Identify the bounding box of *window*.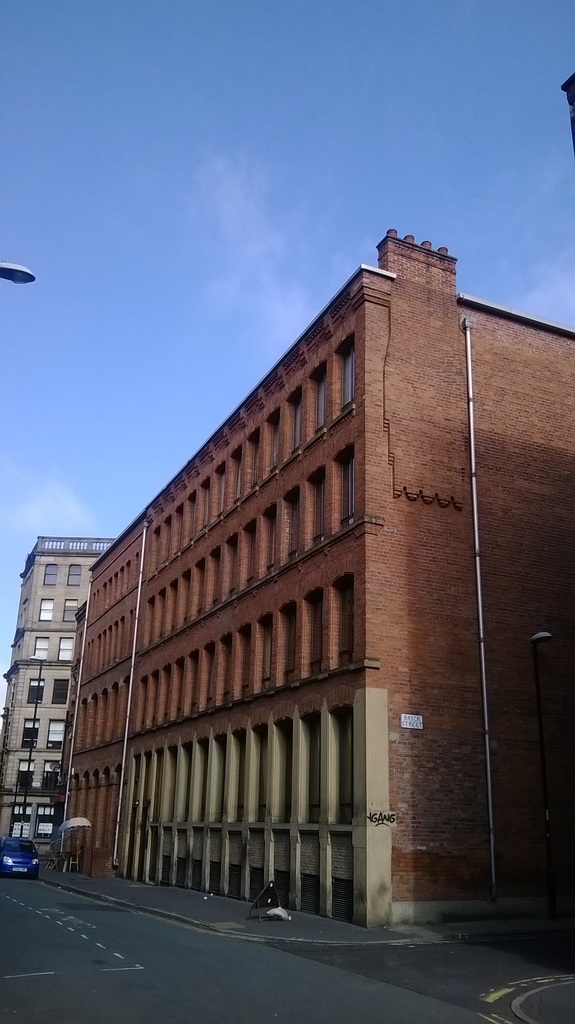
bbox(201, 472, 210, 531).
